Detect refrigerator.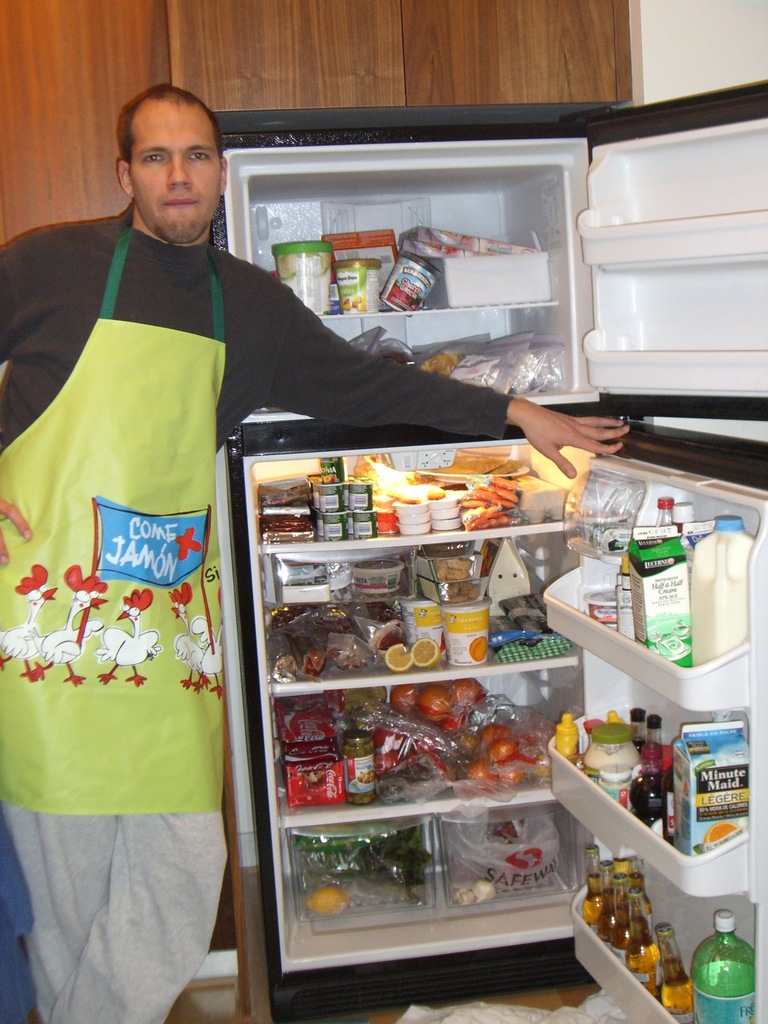
Detected at (207, 77, 767, 1023).
